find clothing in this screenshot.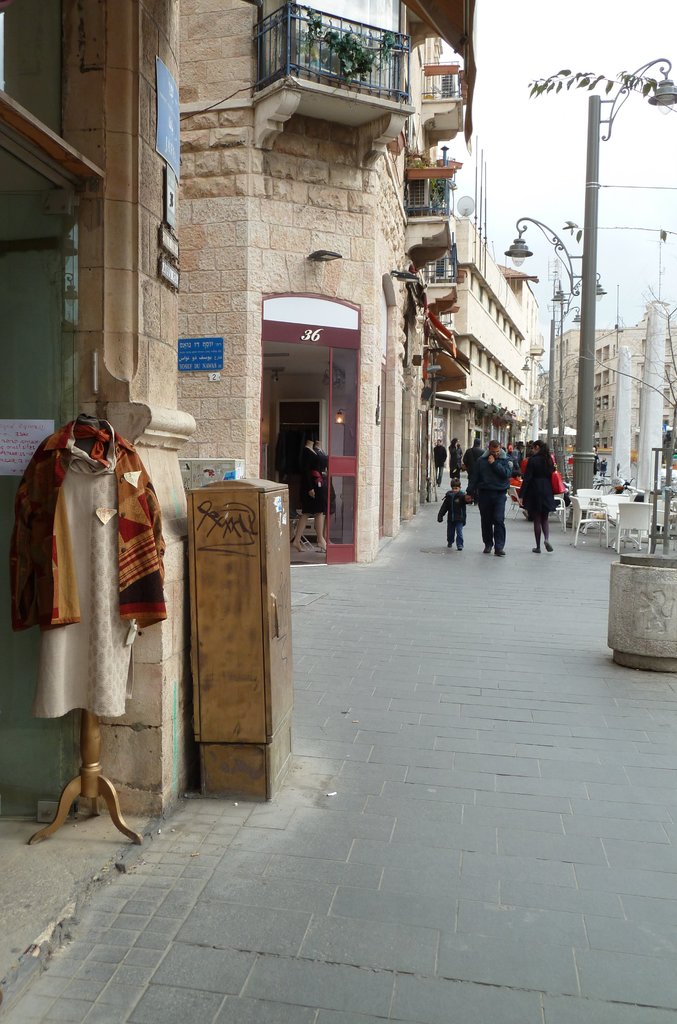
The bounding box for clothing is bbox=[16, 406, 164, 749].
